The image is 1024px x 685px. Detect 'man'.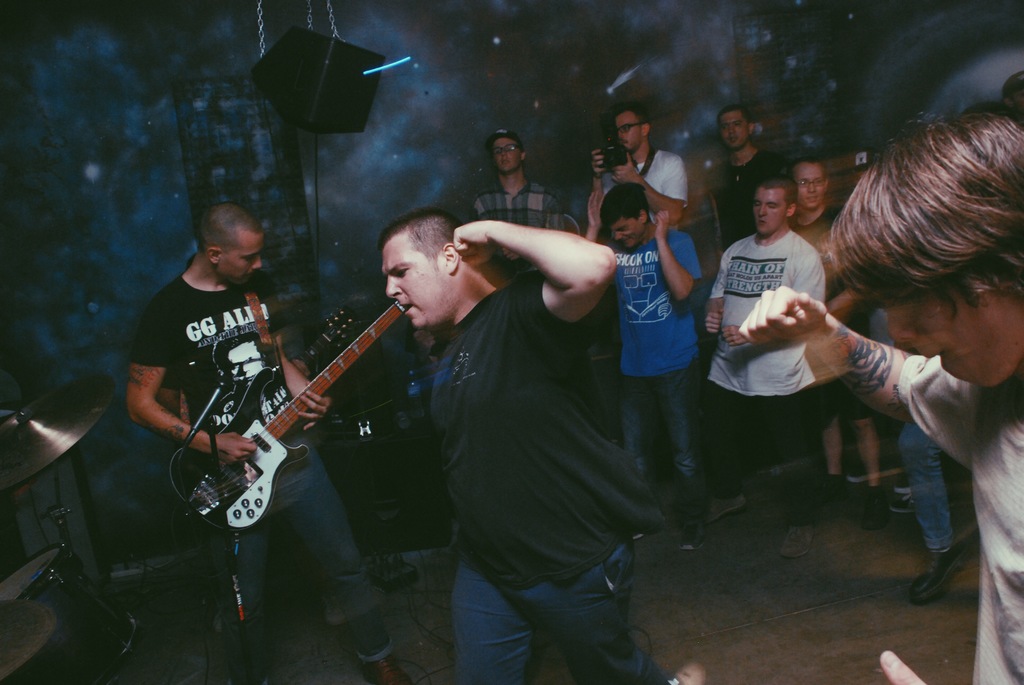
Detection: region(583, 181, 706, 534).
